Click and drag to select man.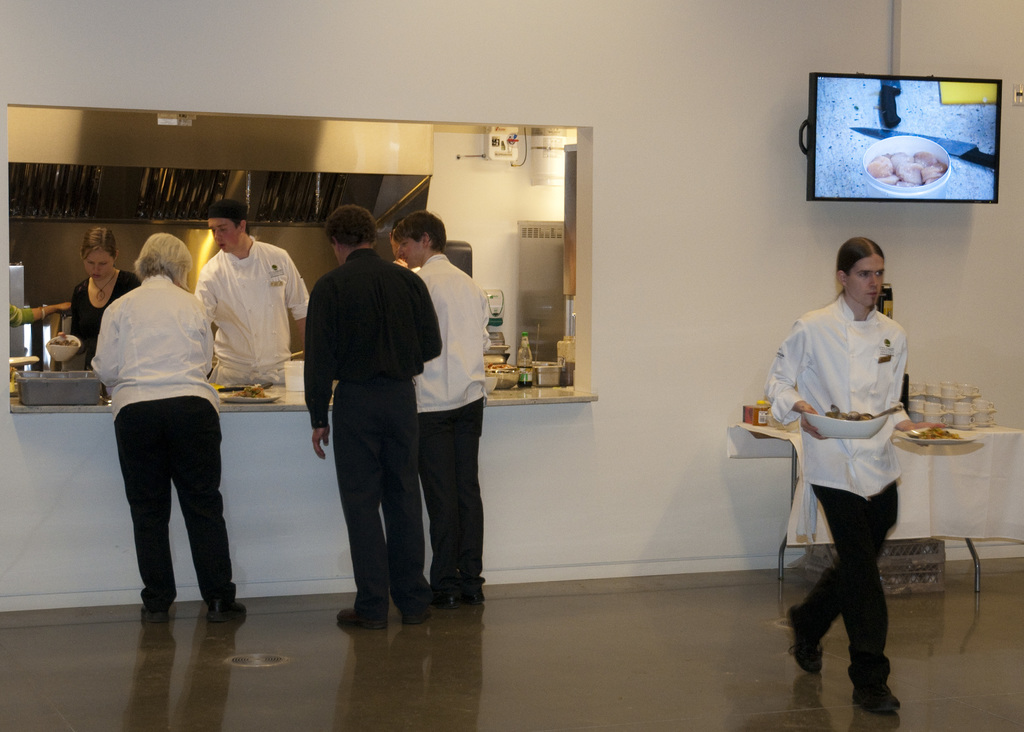
Selection: <box>301,207,442,628</box>.
